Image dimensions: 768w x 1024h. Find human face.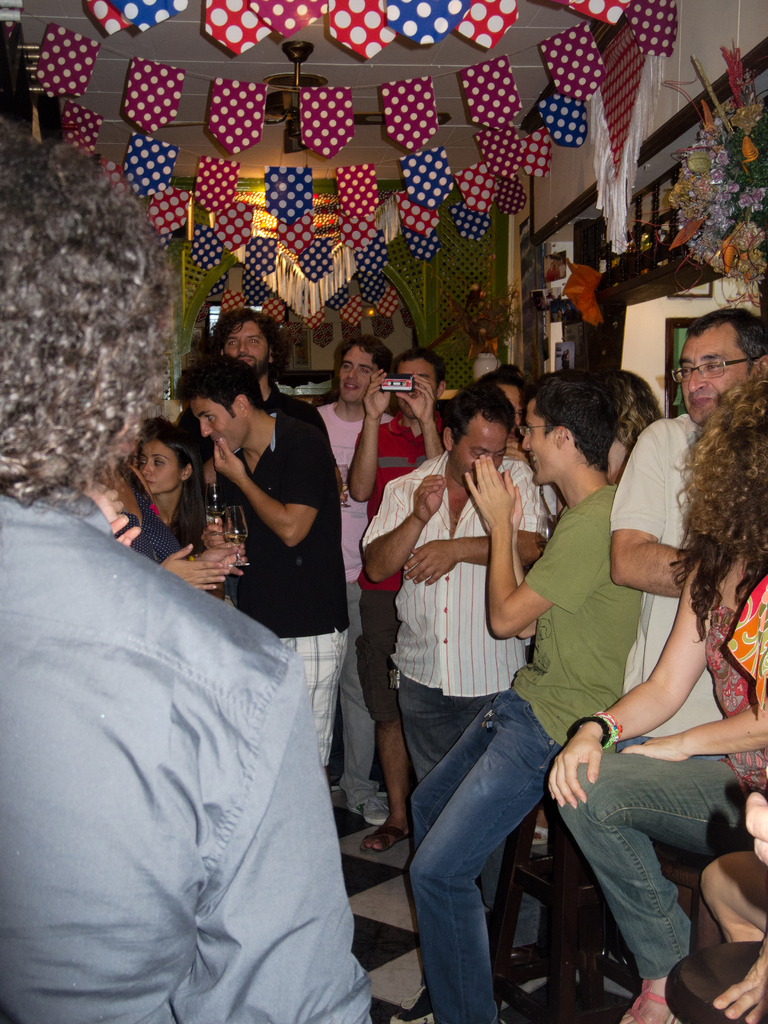
499 387 520 433.
